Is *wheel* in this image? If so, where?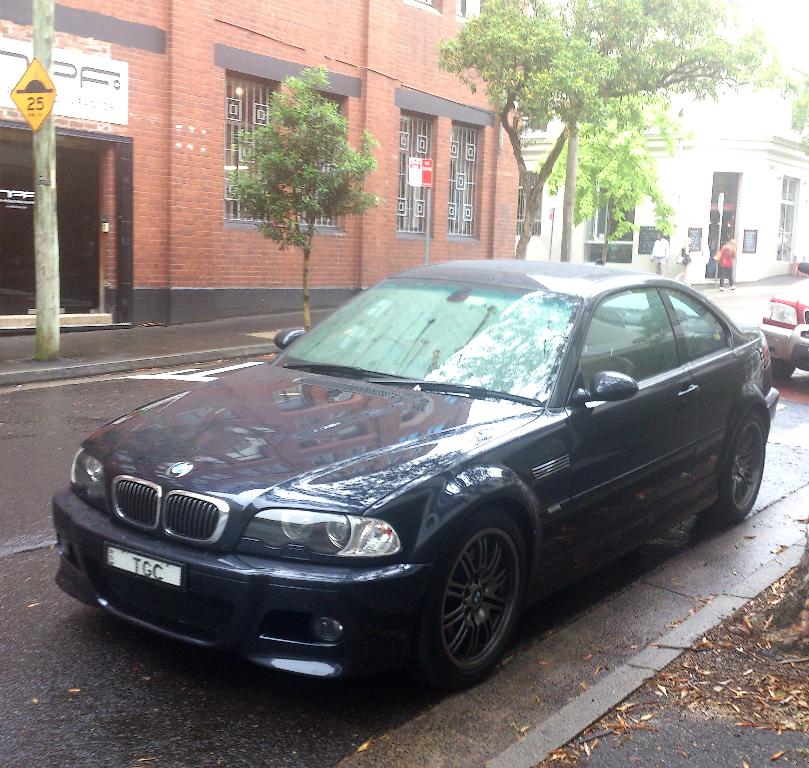
Yes, at bbox(409, 509, 532, 687).
